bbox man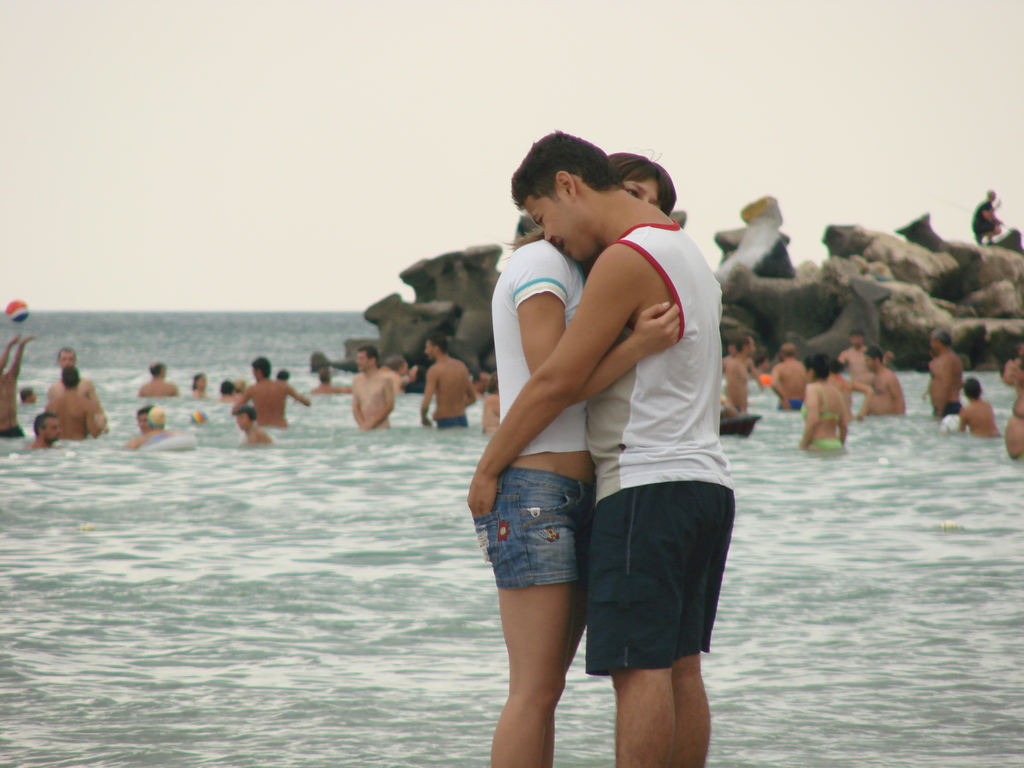
left=416, top=335, right=479, bottom=426
